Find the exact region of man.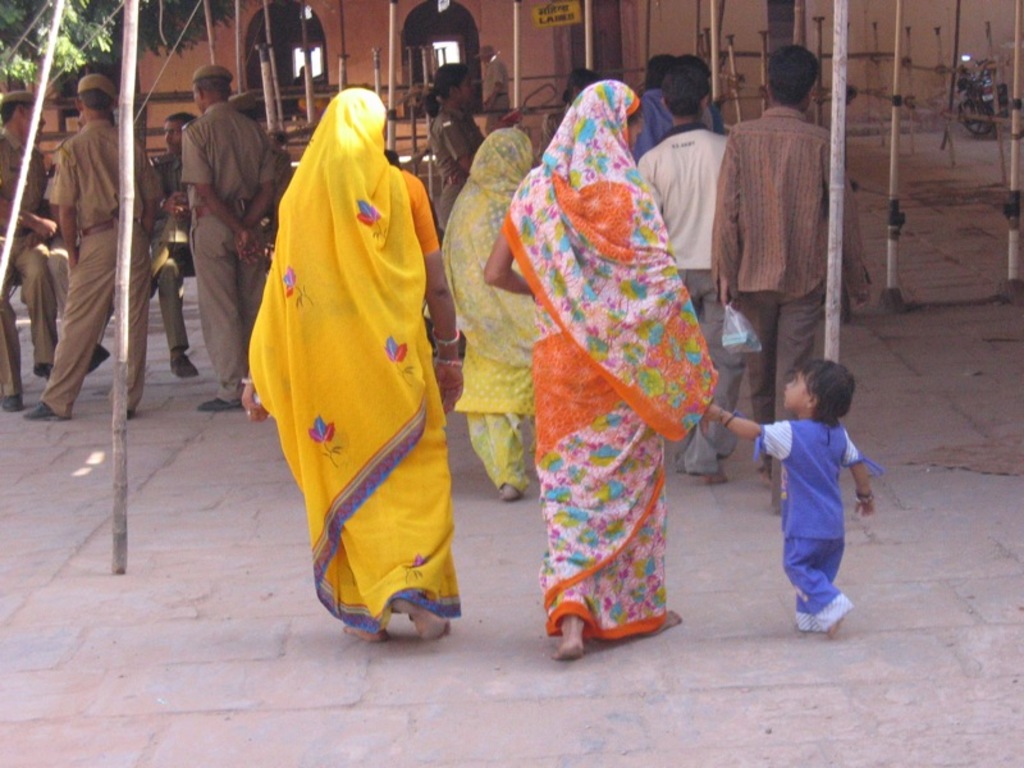
Exact region: crop(0, 83, 68, 415).
